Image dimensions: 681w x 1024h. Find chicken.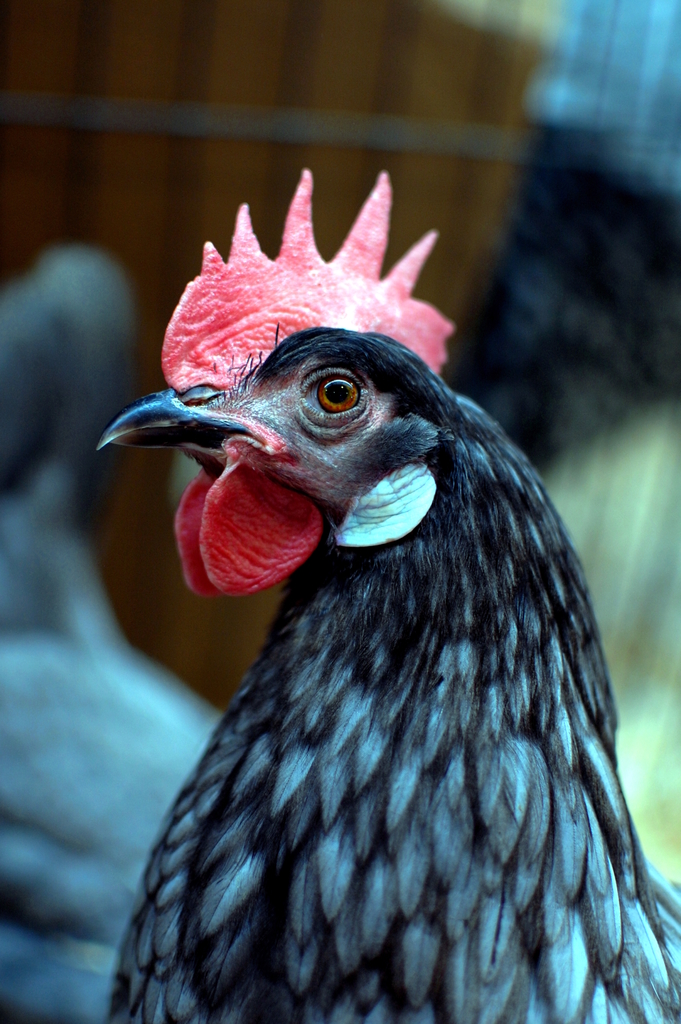
79, 223, 680, 1023.
